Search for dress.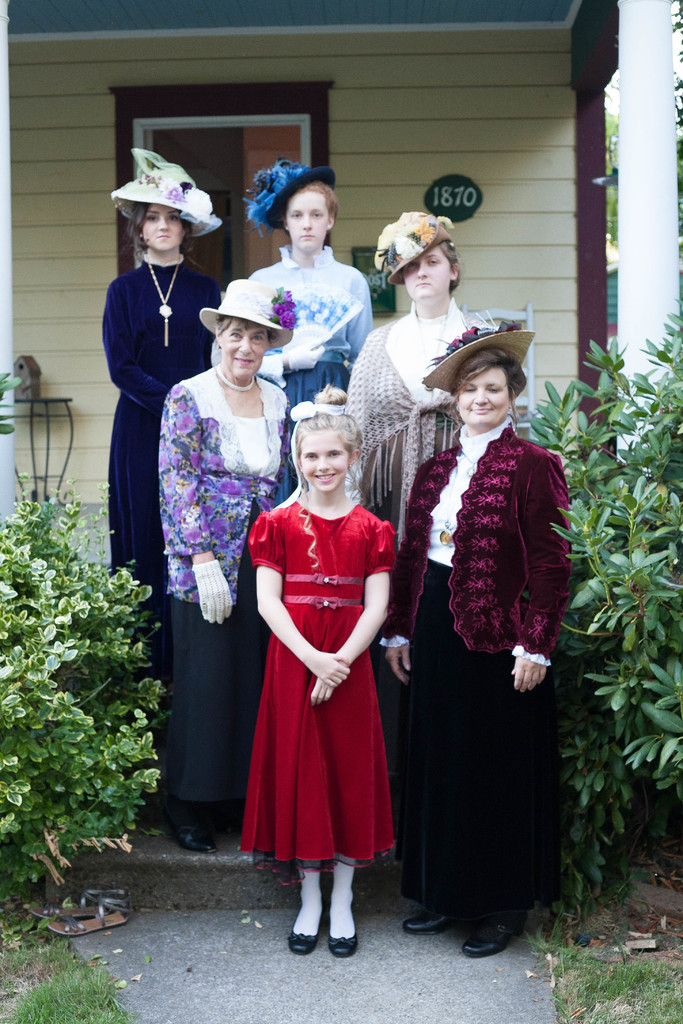
Found at bbox=(247, 504, 397, 868).
